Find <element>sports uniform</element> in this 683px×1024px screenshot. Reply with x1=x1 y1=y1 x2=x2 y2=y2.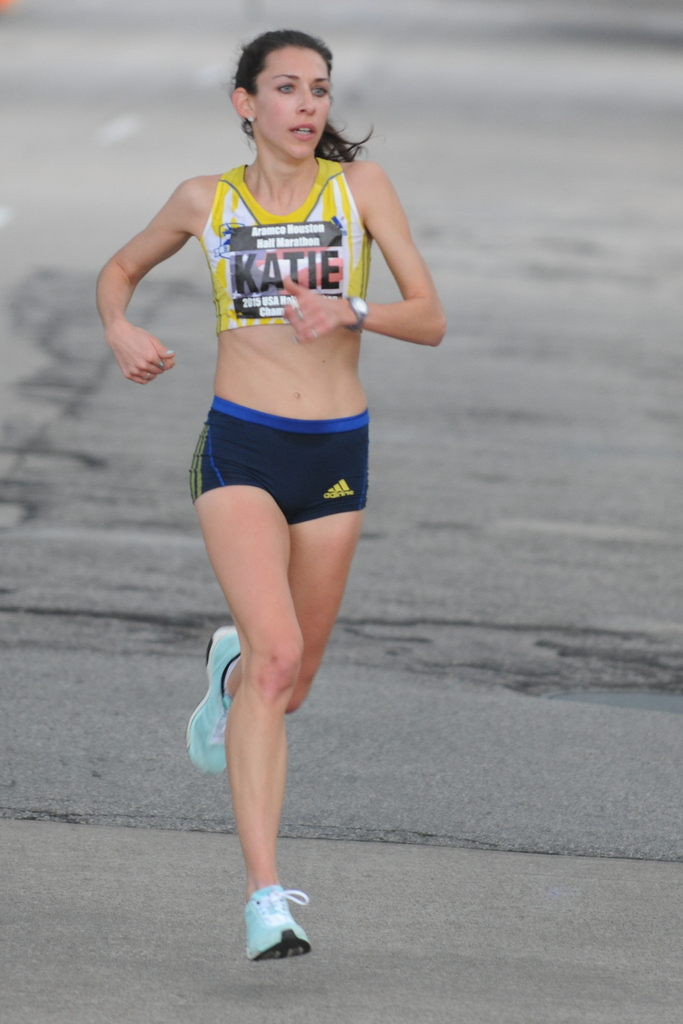
x1=191 y1=385 x2=385 y2=524.
